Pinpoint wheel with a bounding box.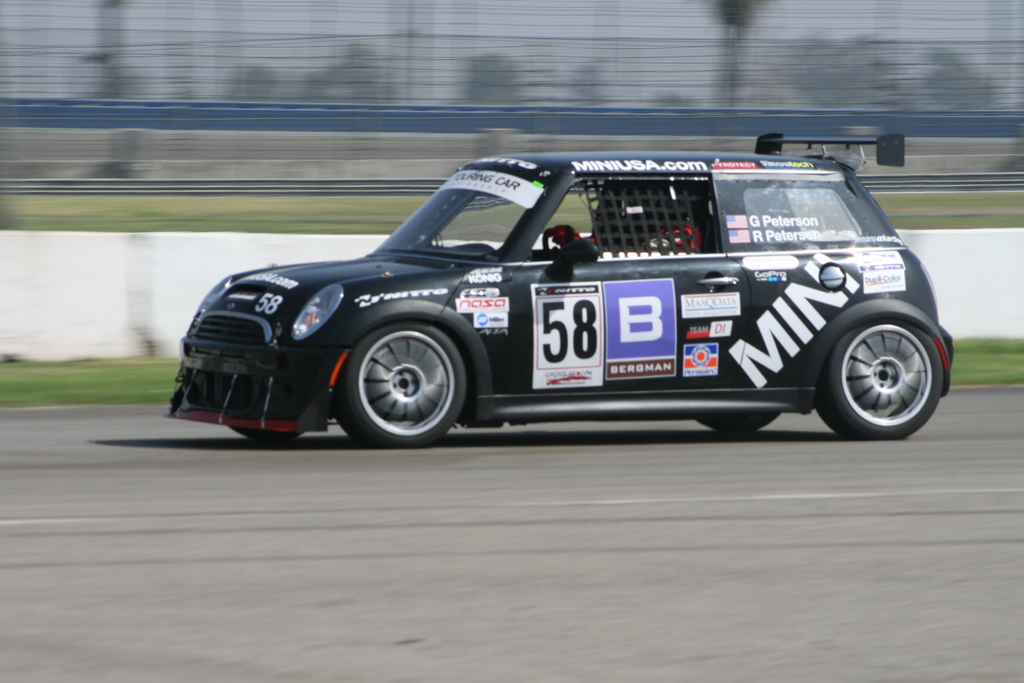
bbox(697, 413, 783, 430).
